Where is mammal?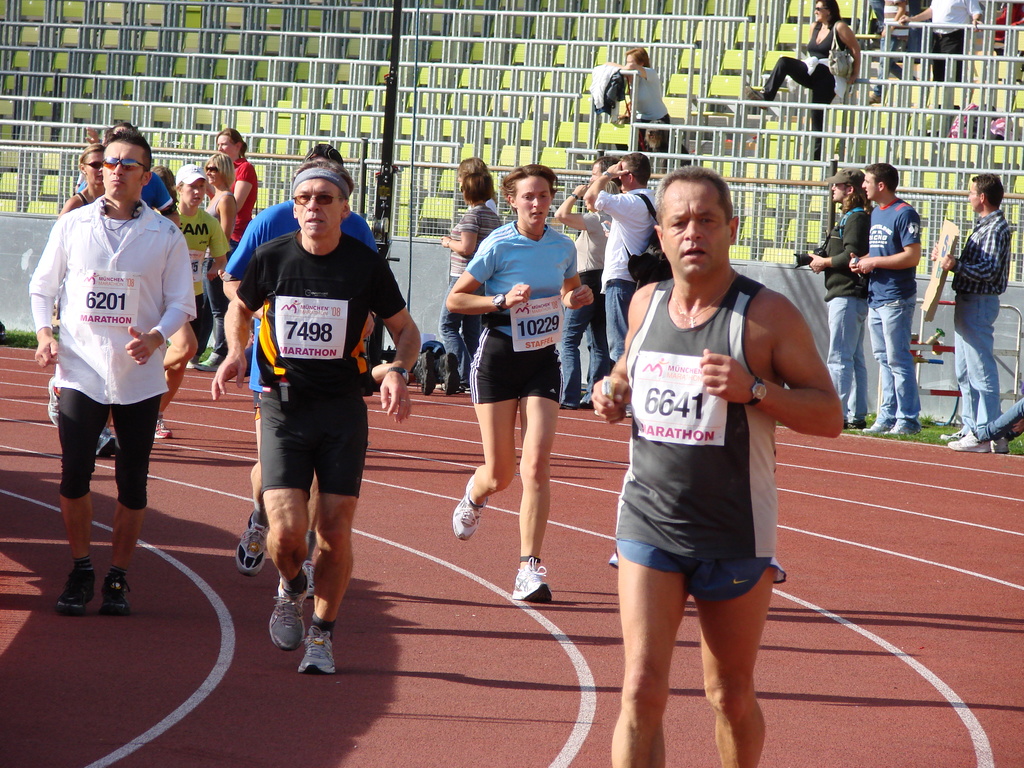
box=[201, 120, 266, 266].
